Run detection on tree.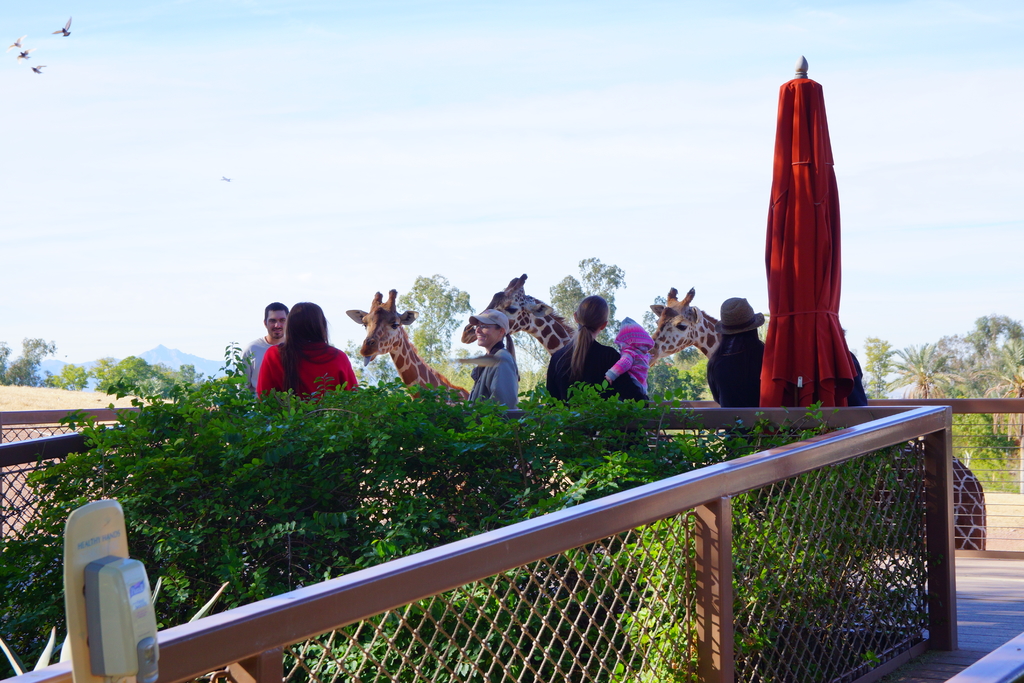
Result: (451, 342, 468, 363).
